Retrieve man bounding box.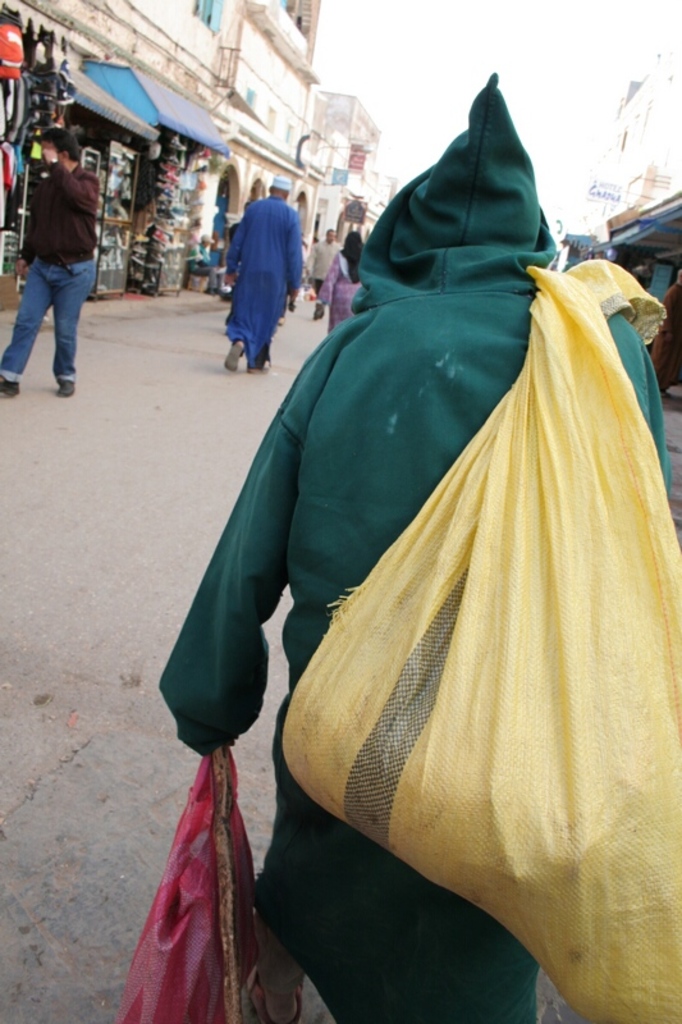
Bounding box: (229, 200, 255, 285).
